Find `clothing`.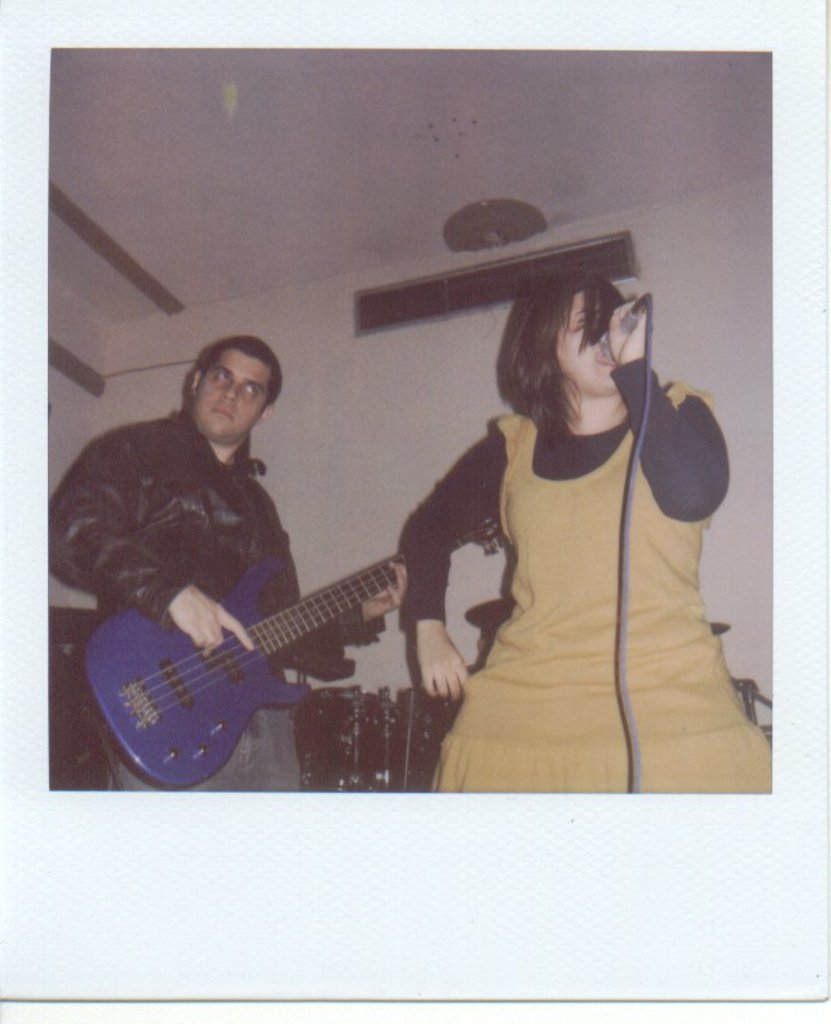
<box>392,380,775,823</box>.
